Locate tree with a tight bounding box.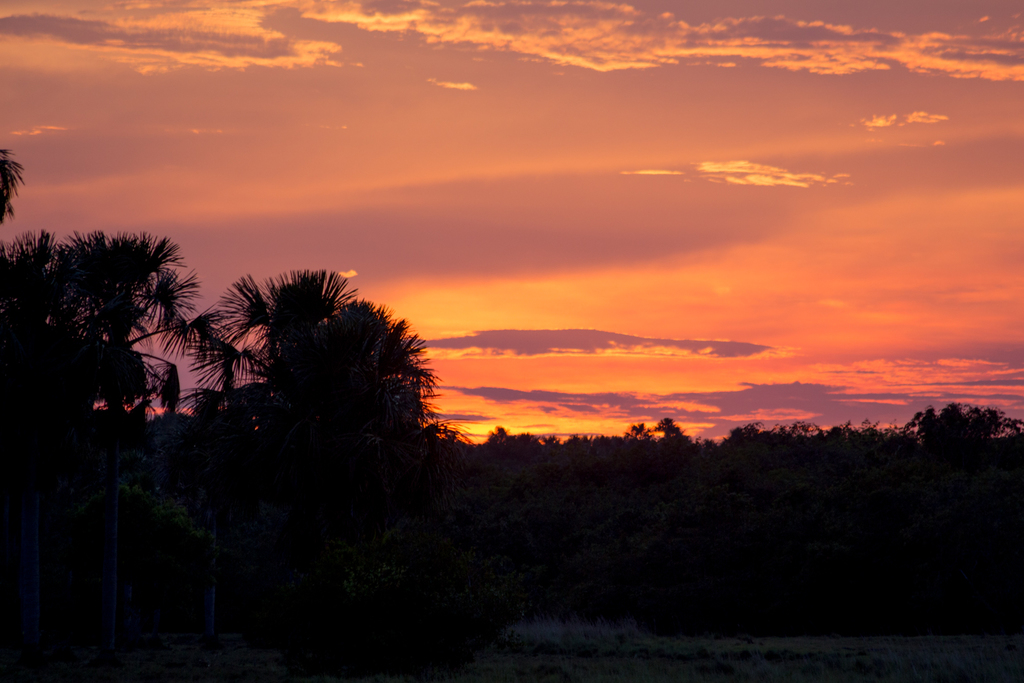
rect(330, 300, 429, 454).
